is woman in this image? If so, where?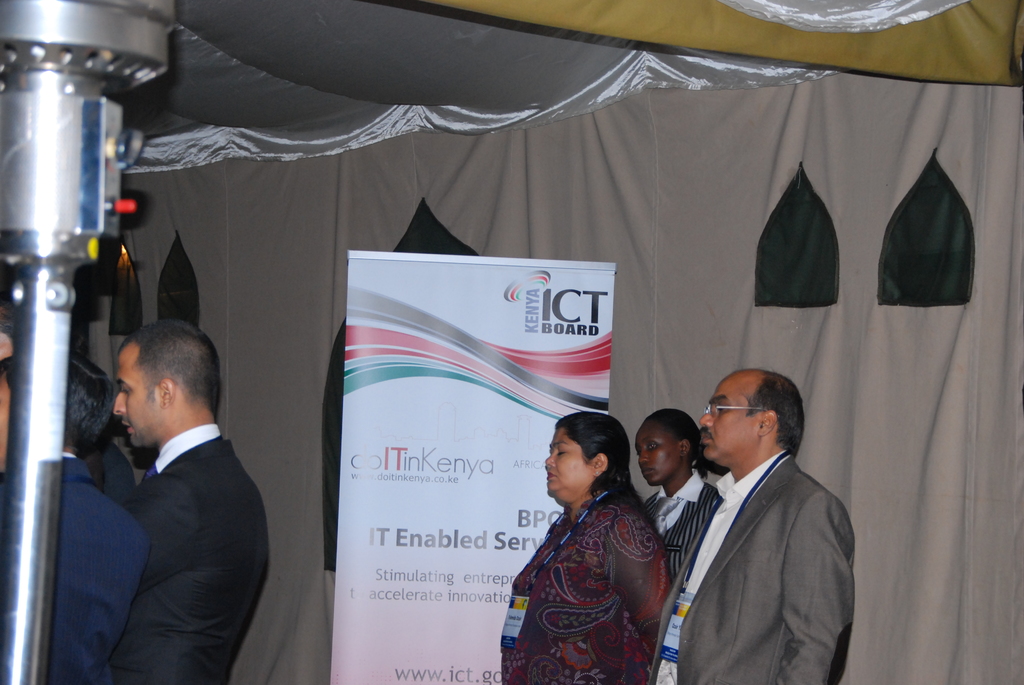
Yes, at <box>634,404,729,579</box>.
